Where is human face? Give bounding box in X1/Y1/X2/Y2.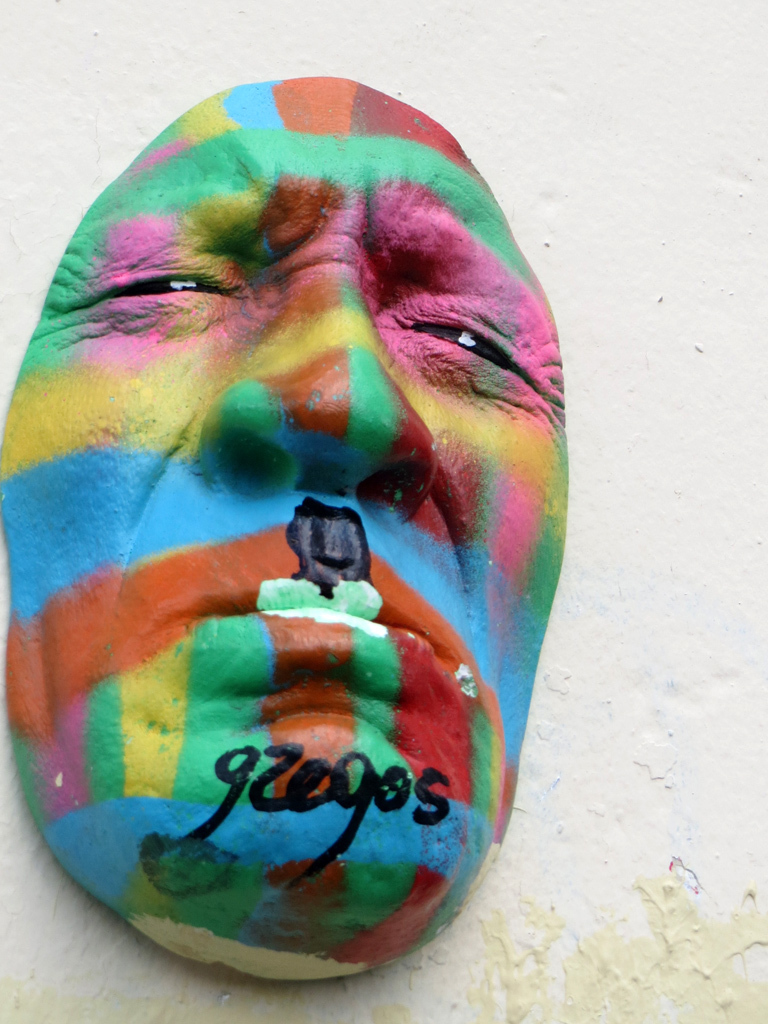
1/79/568/982.
